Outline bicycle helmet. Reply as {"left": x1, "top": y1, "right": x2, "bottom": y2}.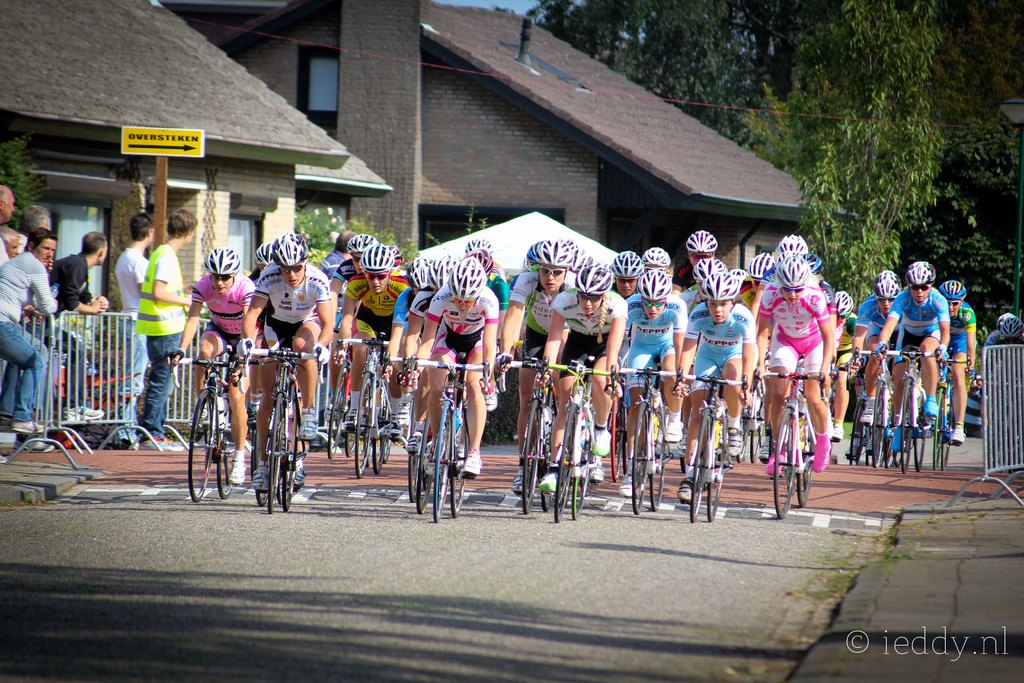
{"left": 694, "top": 256, "right": 730, "bottom": 286}.
